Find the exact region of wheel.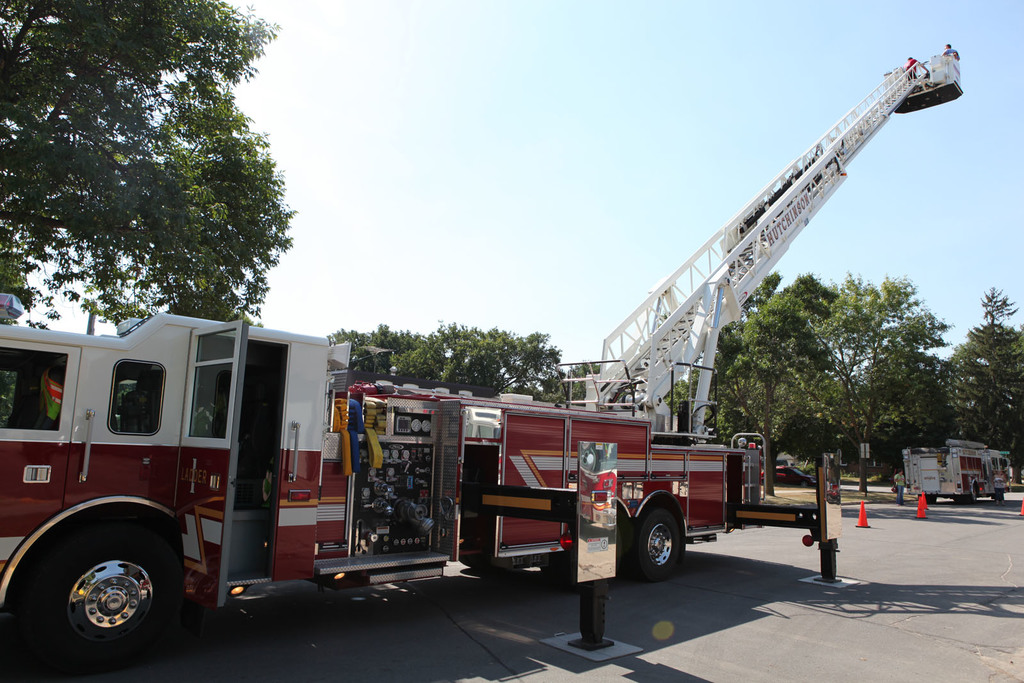
Exact region: {"x1": 953, "y1": 486, "x2": 978, "y2": 504}.
